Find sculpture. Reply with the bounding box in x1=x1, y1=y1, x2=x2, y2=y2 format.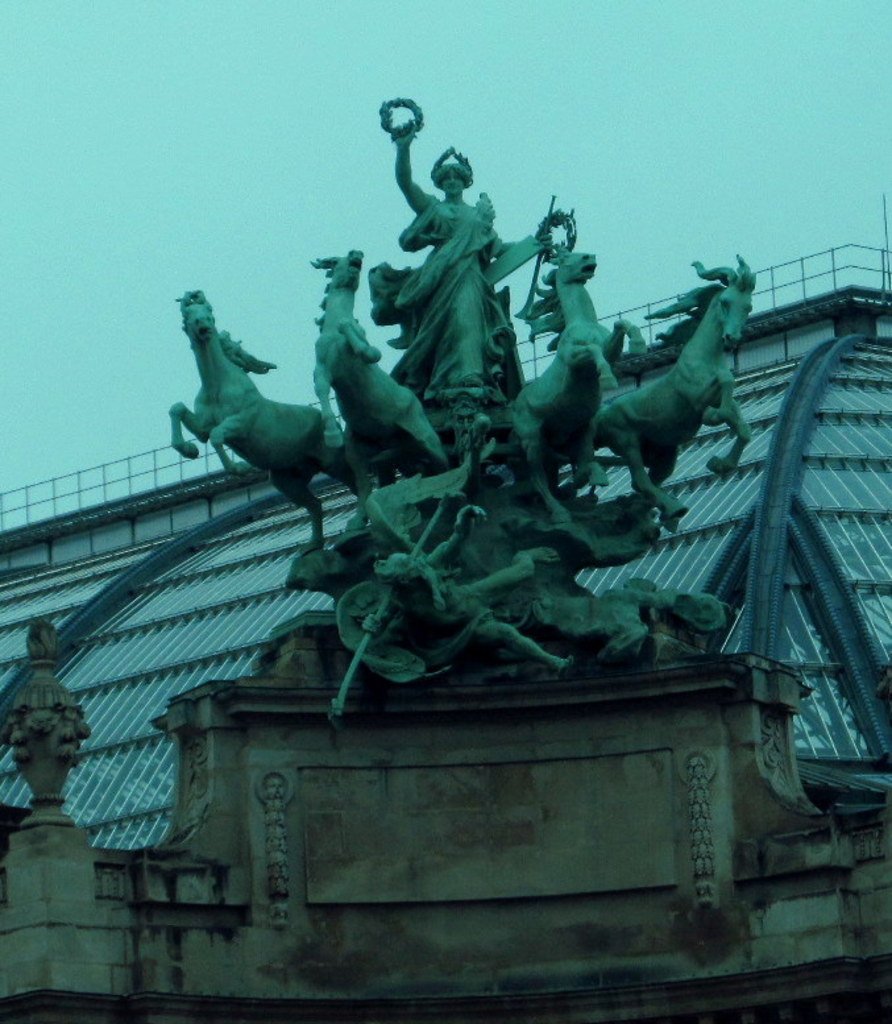
x1=0, y1=613, x2=94, y2=812.
